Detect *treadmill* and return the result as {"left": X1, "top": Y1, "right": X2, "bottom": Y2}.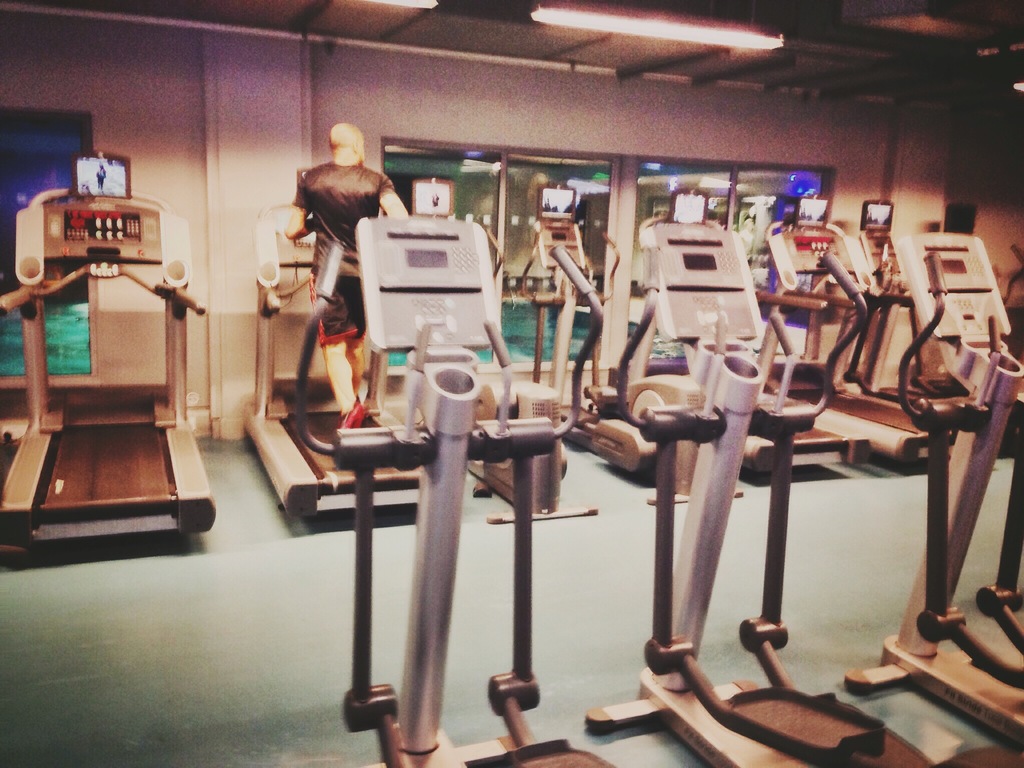
{"left": 847, "top": 206, "right": 1017, "bottom": 471}.
